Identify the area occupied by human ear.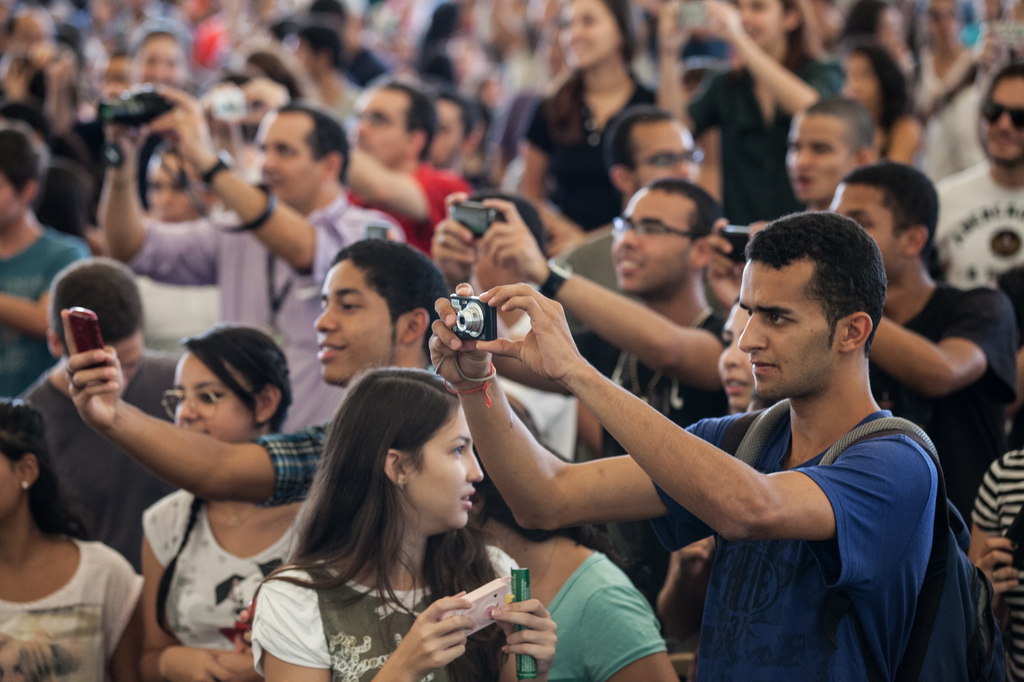
Area: (611,165,630,194).
